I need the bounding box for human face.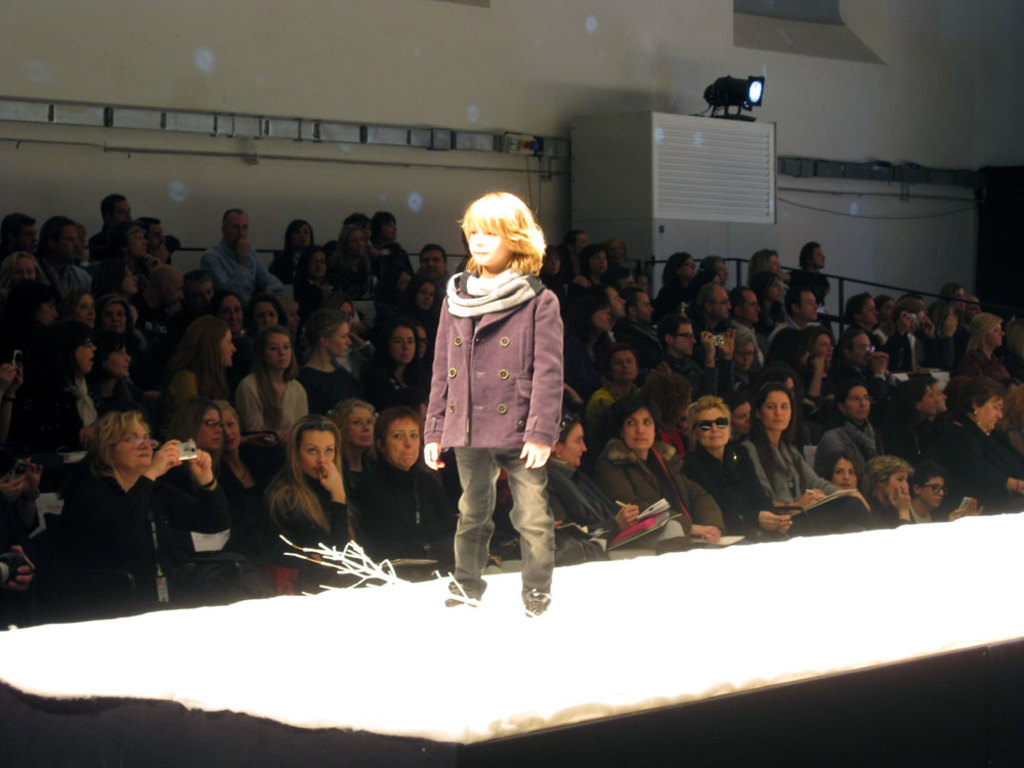
Here it is: select_region(106, 345, 132, 373).
